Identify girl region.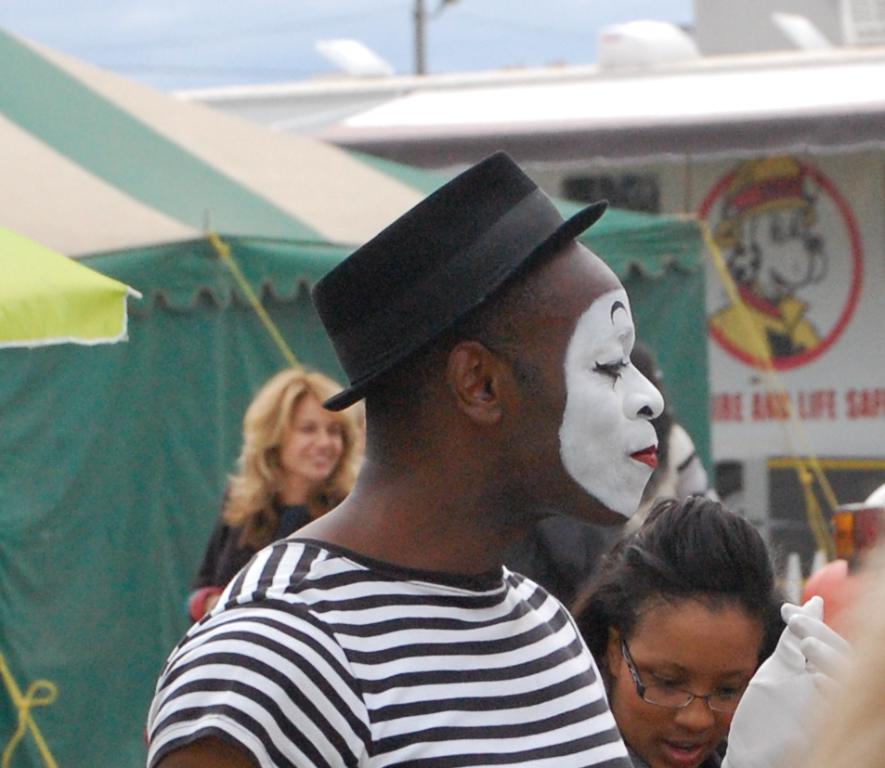
Region: (x1=188, y1=365, x2=368, y2=623).
